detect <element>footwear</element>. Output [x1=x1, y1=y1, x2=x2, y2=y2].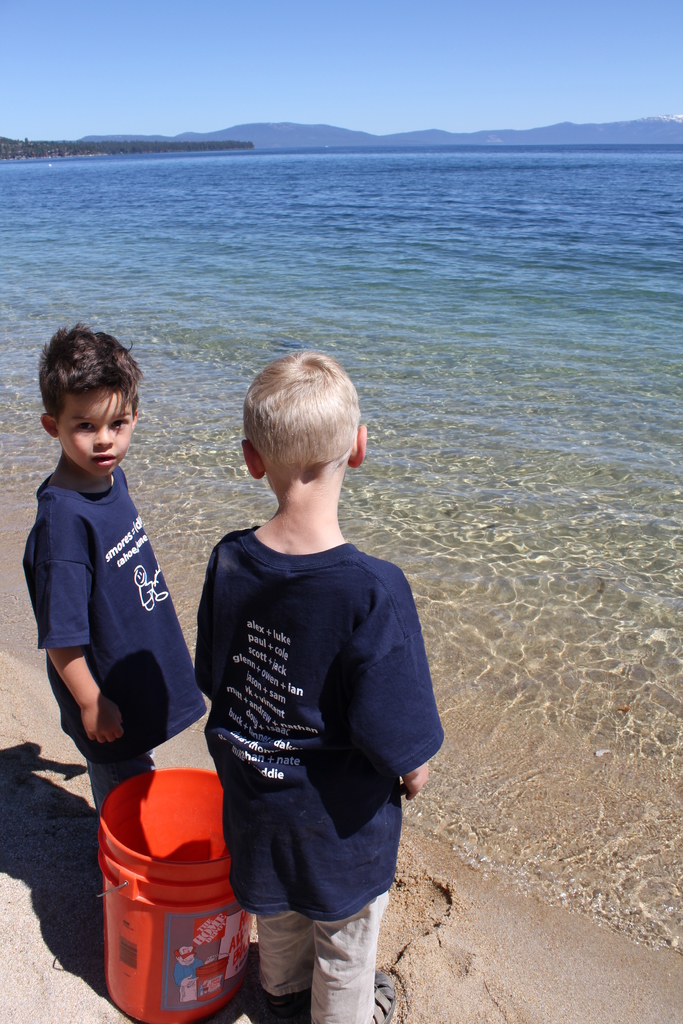
[x1=368, y1=965, x2=406, y2=1023].
